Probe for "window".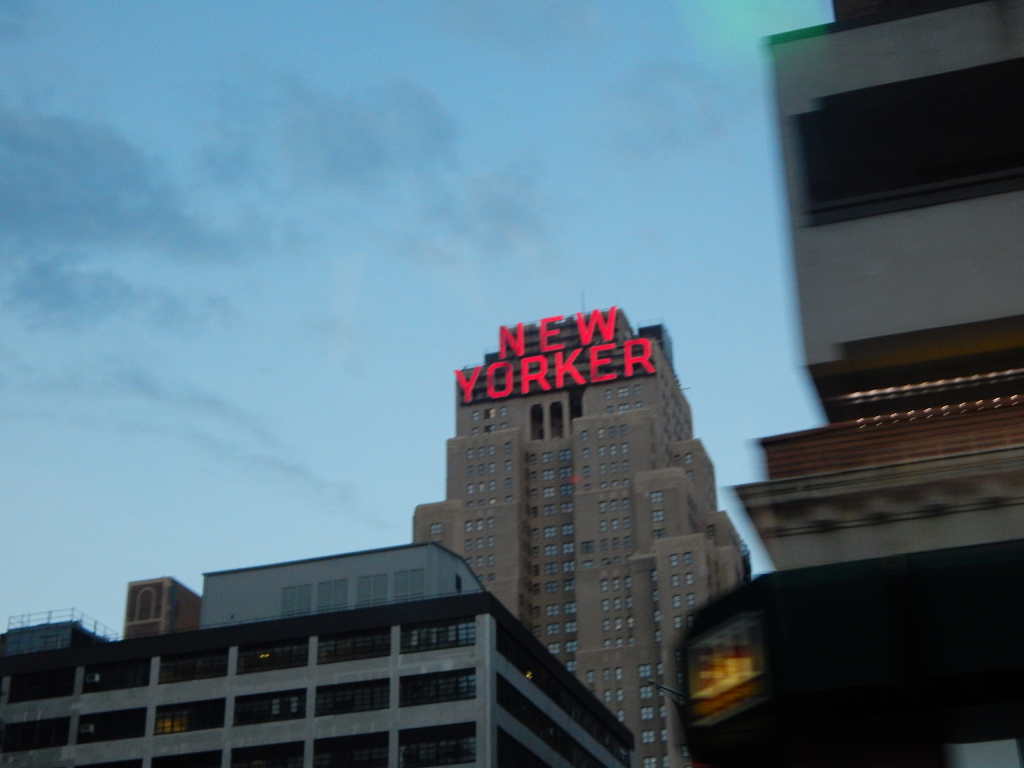
Probe result: detection(231, 692, 313, 724).
